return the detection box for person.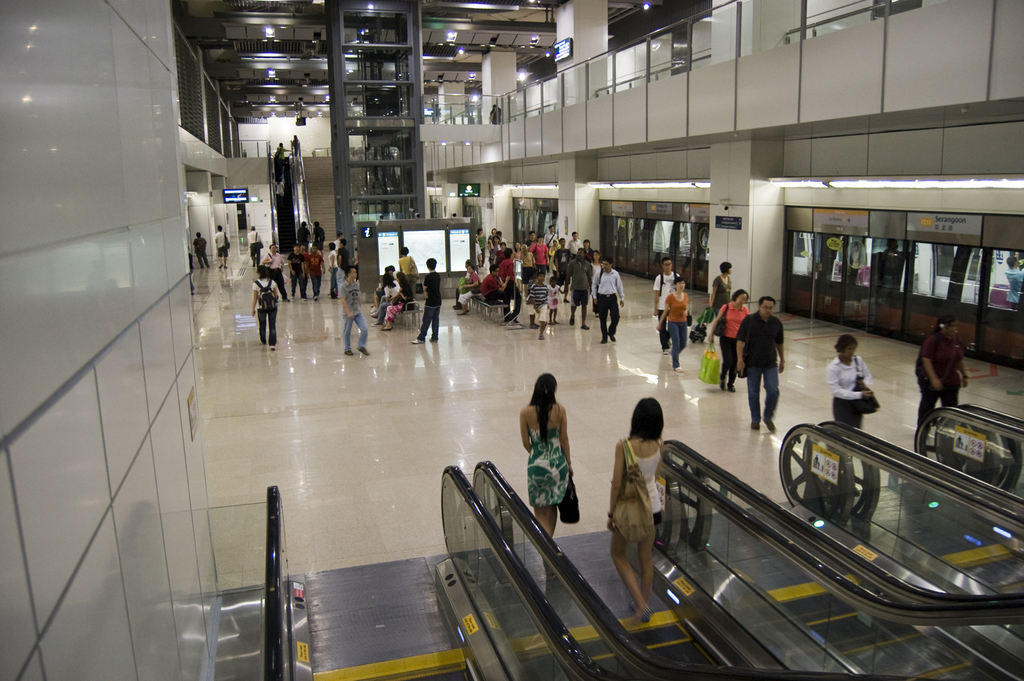
select_region(253, 267, 283, 347).
